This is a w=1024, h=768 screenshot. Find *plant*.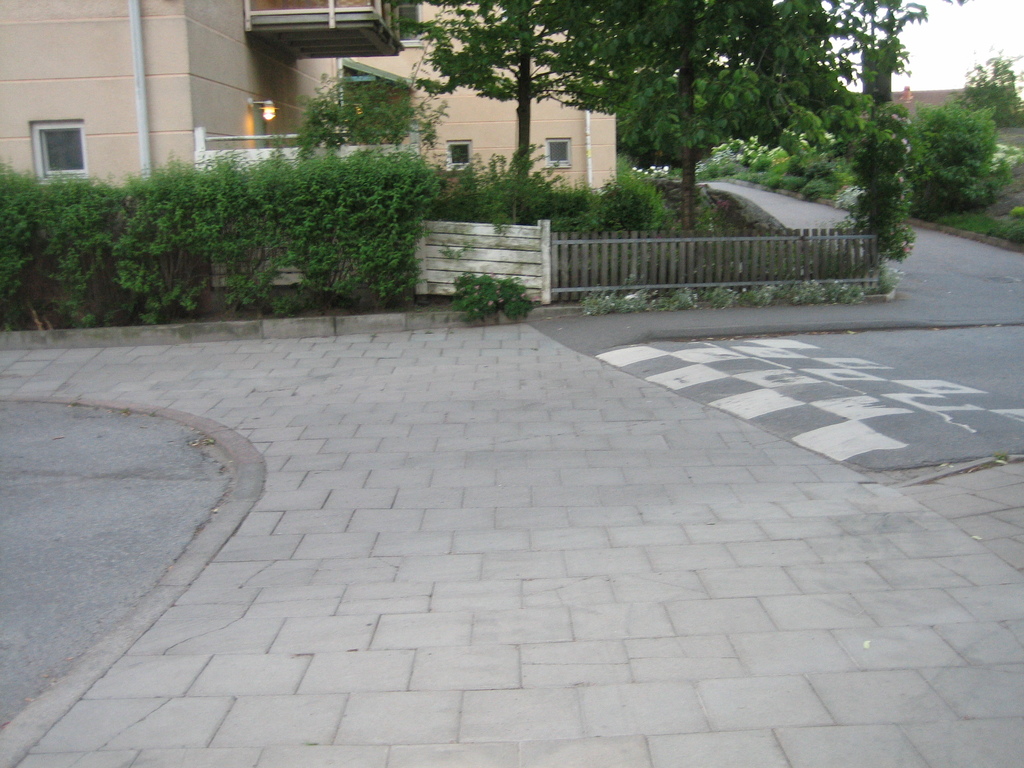
Bounding box: rect(447, 269, 540, 322).
